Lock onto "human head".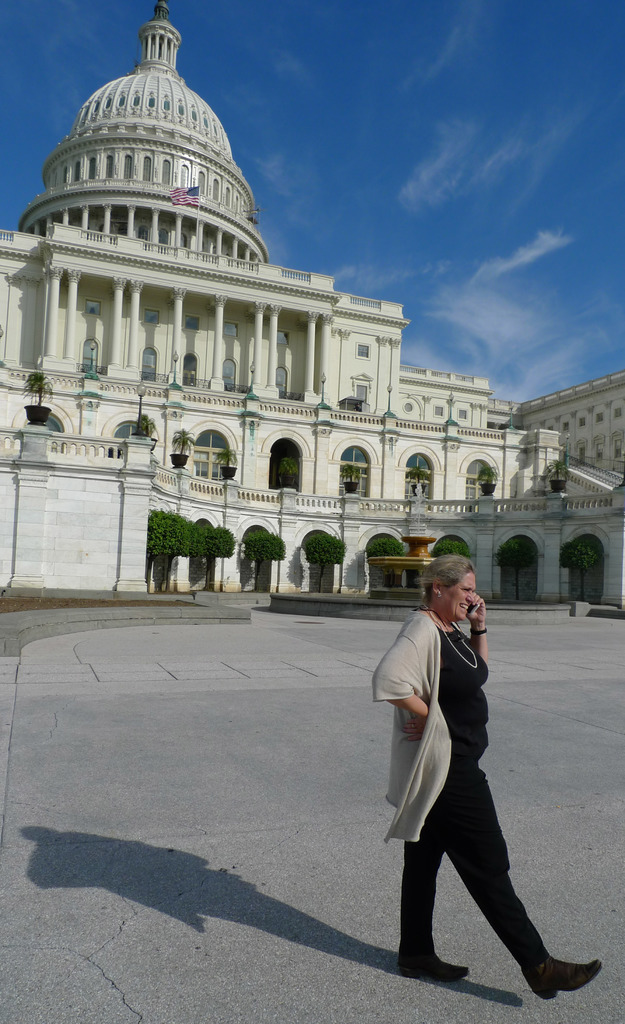
Locked: 419:554:486:627.
